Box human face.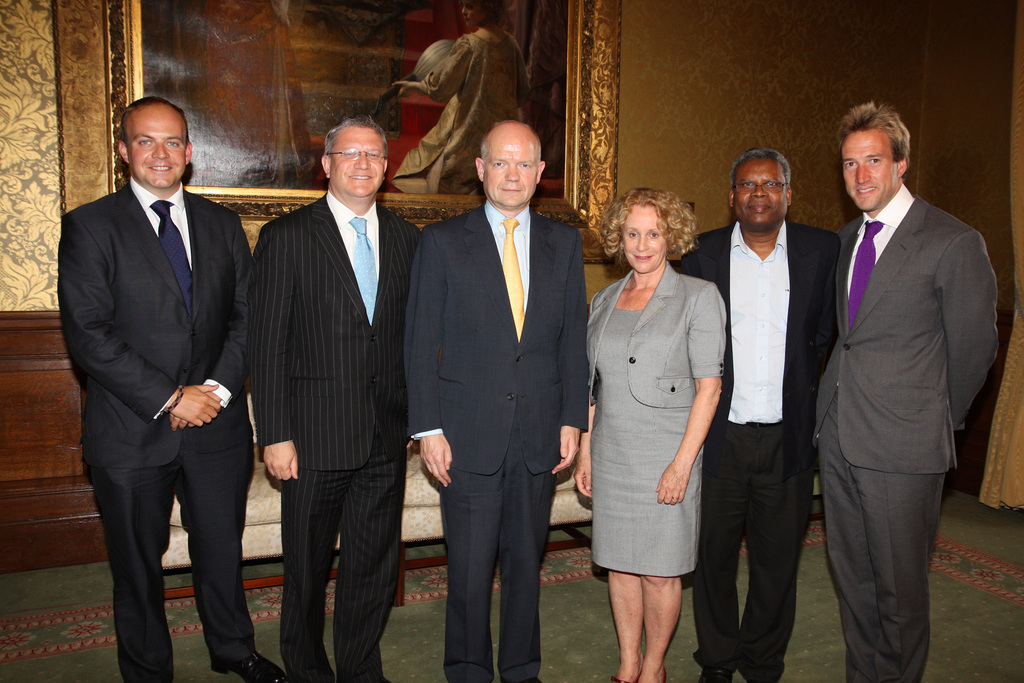
box(461, 0, 475, 24).
